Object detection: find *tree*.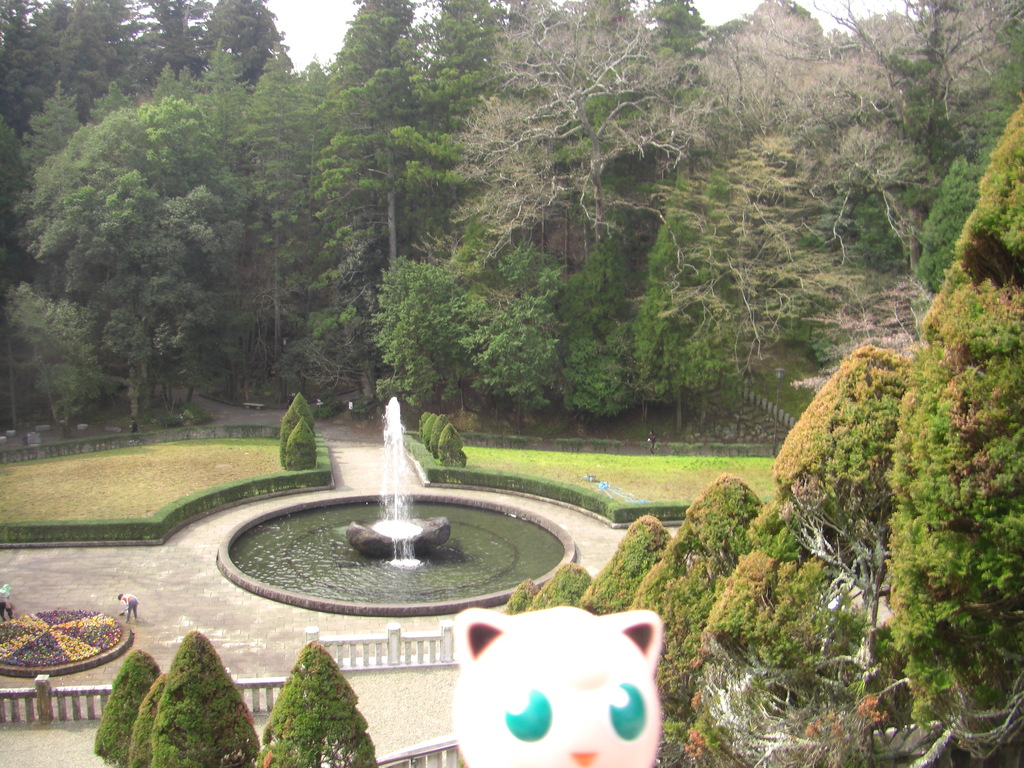
box=[325, 254, 481, 412].
